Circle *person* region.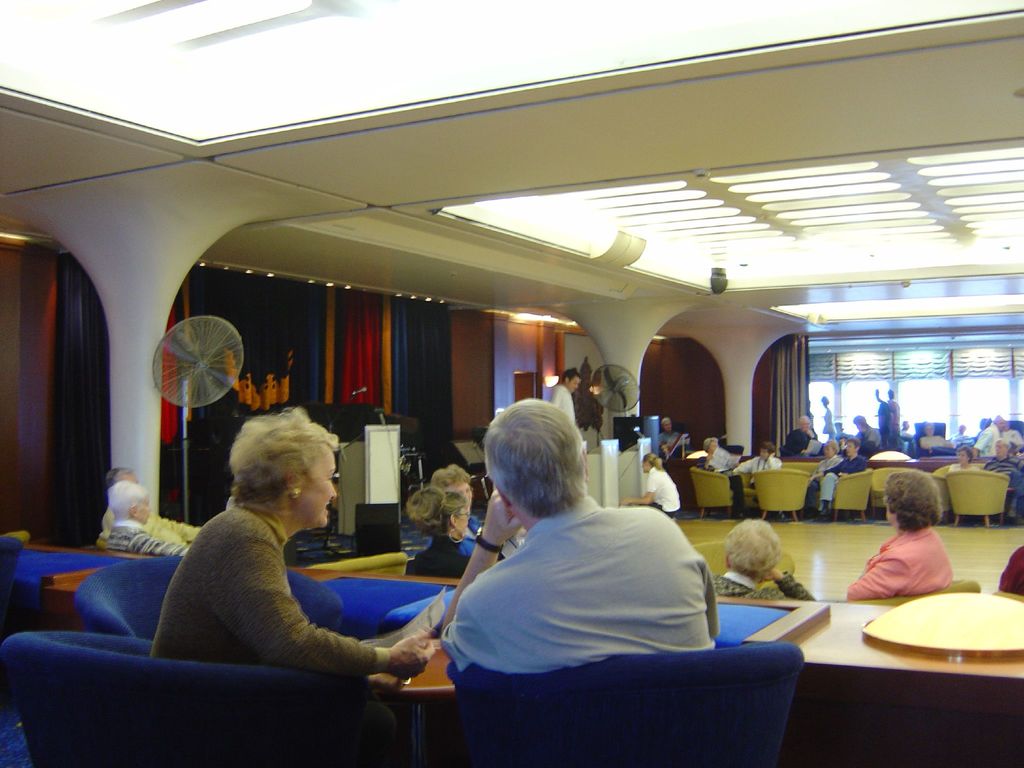
Region: detection(978, 440, 1023, 524).
